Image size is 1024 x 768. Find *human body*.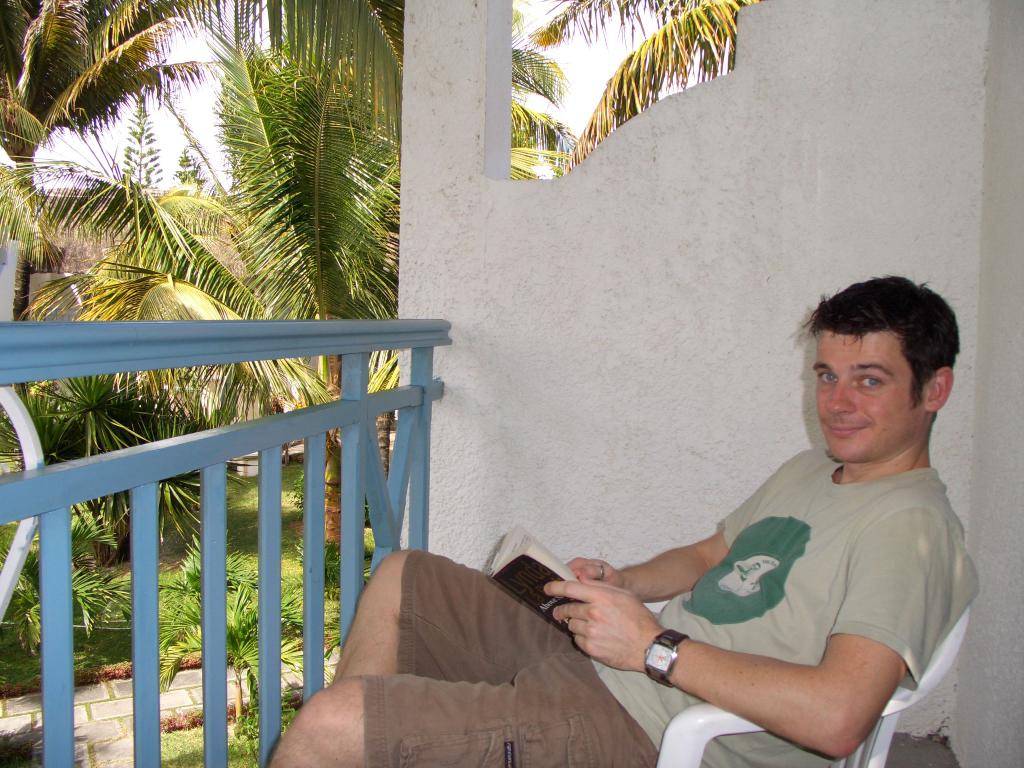
[left=329, top=280, right=947, bottom=765].
